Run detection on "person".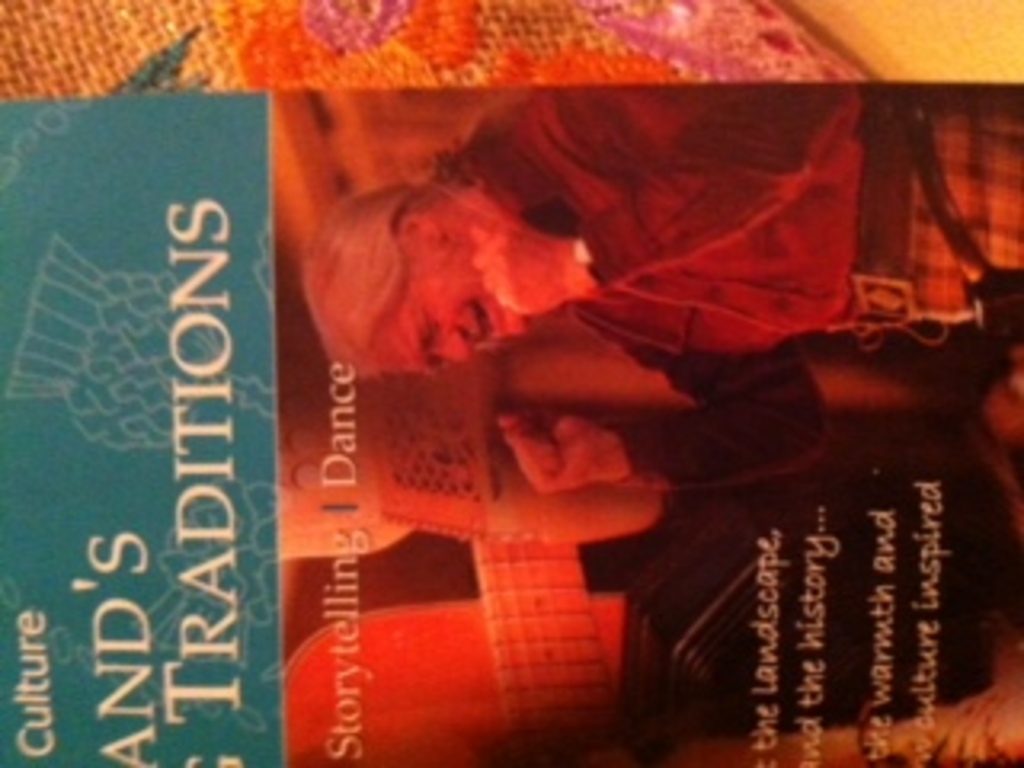
Result: pyautogui.locateOnScreen(310, 74, 1021, 416).
